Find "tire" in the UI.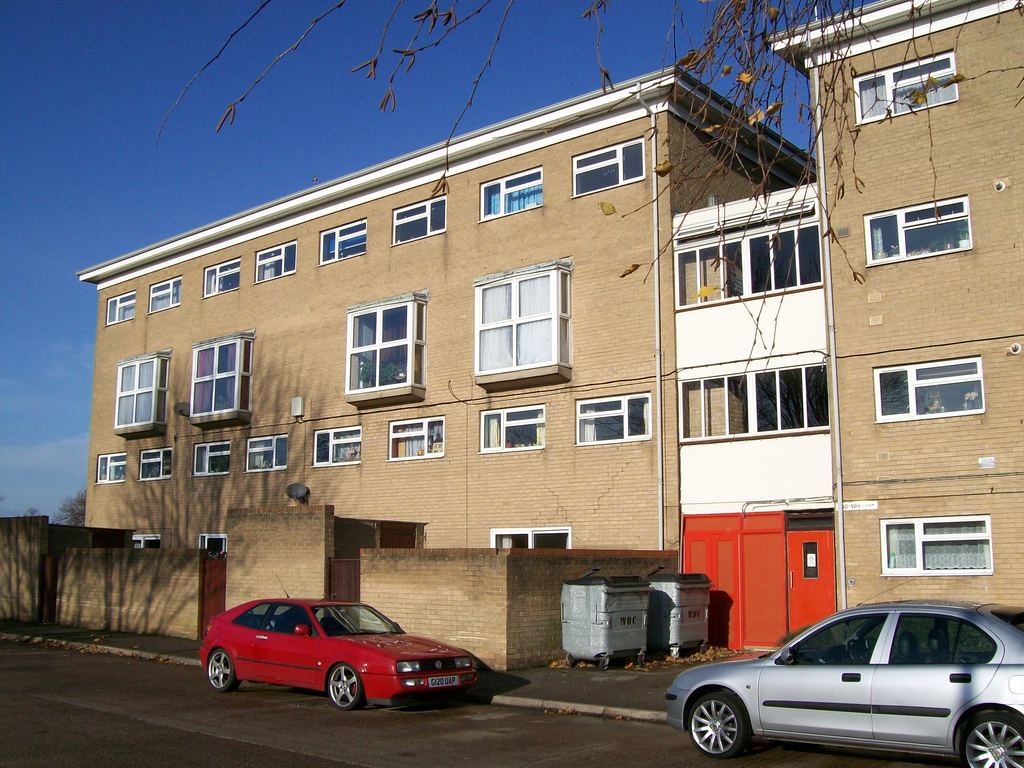
UI element at select_region(323, 659, 364, 710).
